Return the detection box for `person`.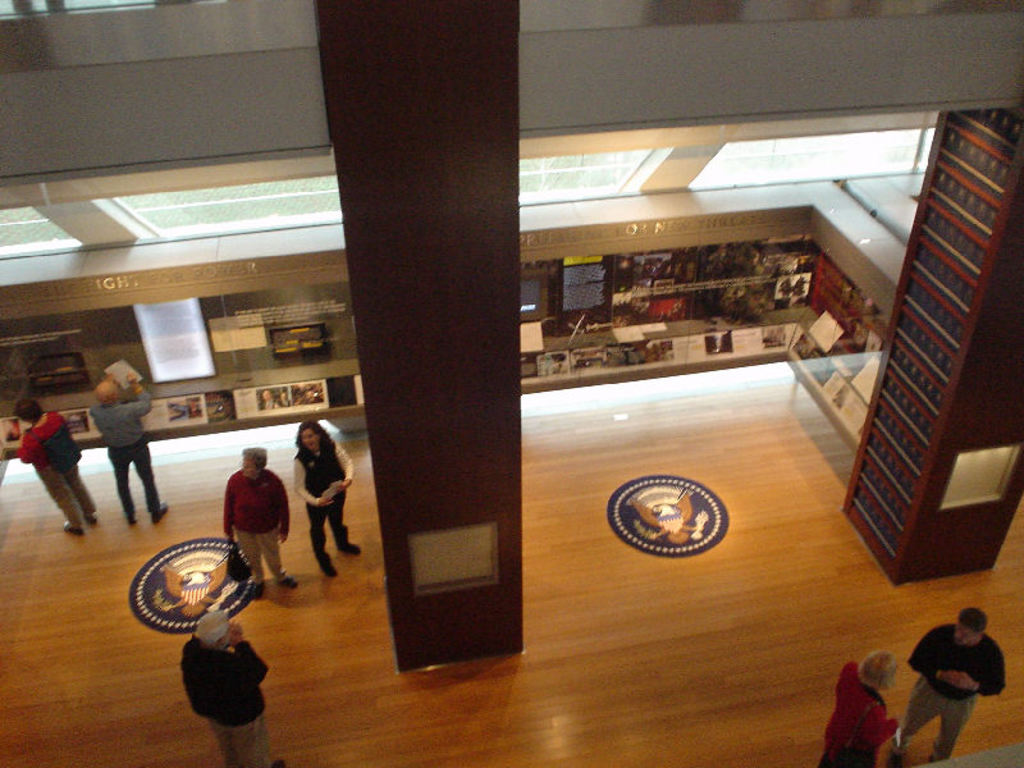
bbox=(284, 412, 360, 575).
